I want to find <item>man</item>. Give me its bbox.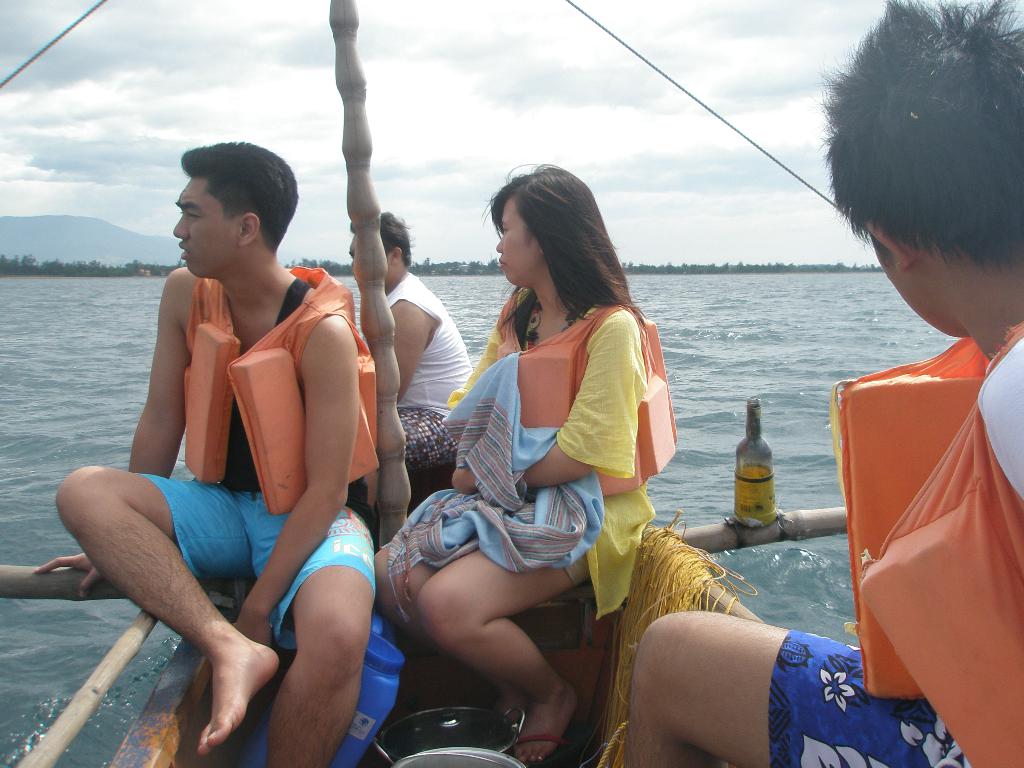
[left=348, top=193, right=471, bottom=480].
